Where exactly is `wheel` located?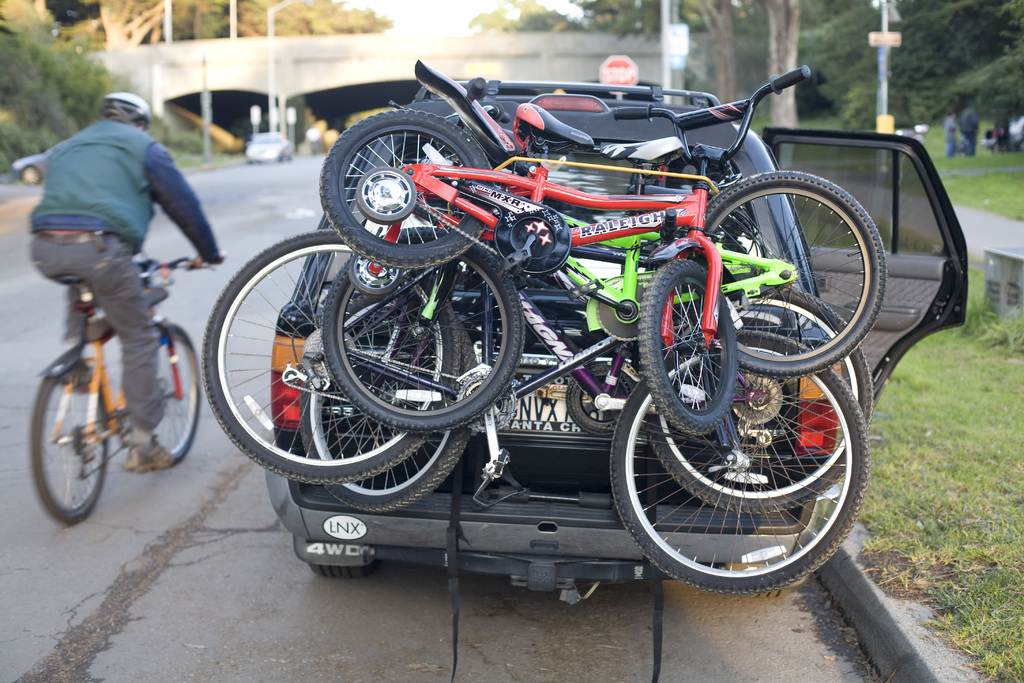
Its bounding box is bbox(153, 322, 202, 469).
